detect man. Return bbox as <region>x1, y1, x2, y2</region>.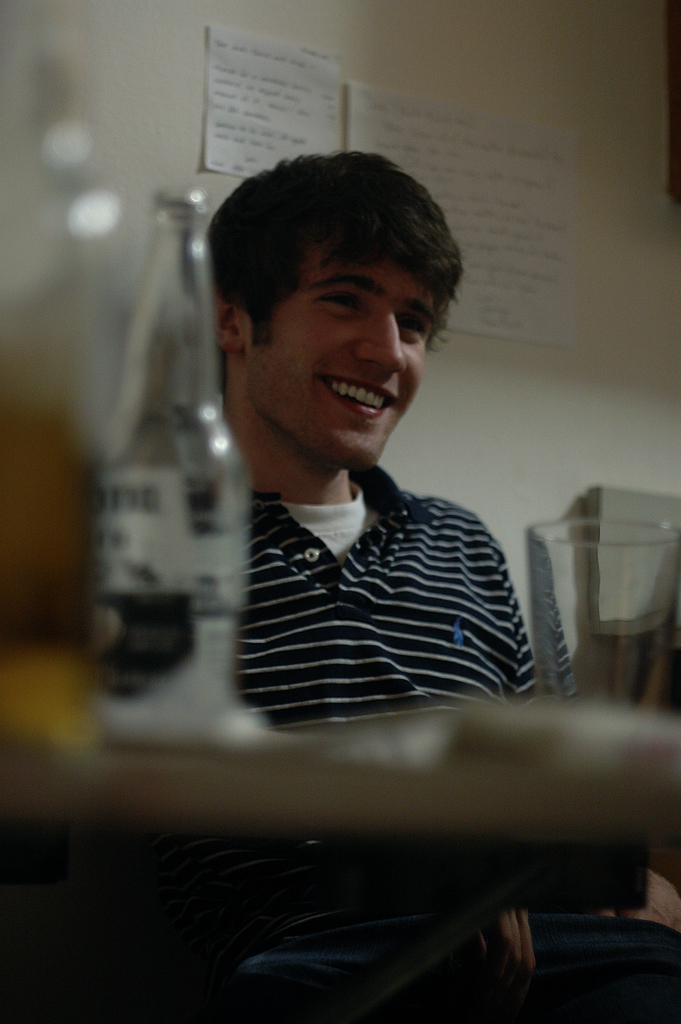
<region>170, 204, 577, 742</region>.
